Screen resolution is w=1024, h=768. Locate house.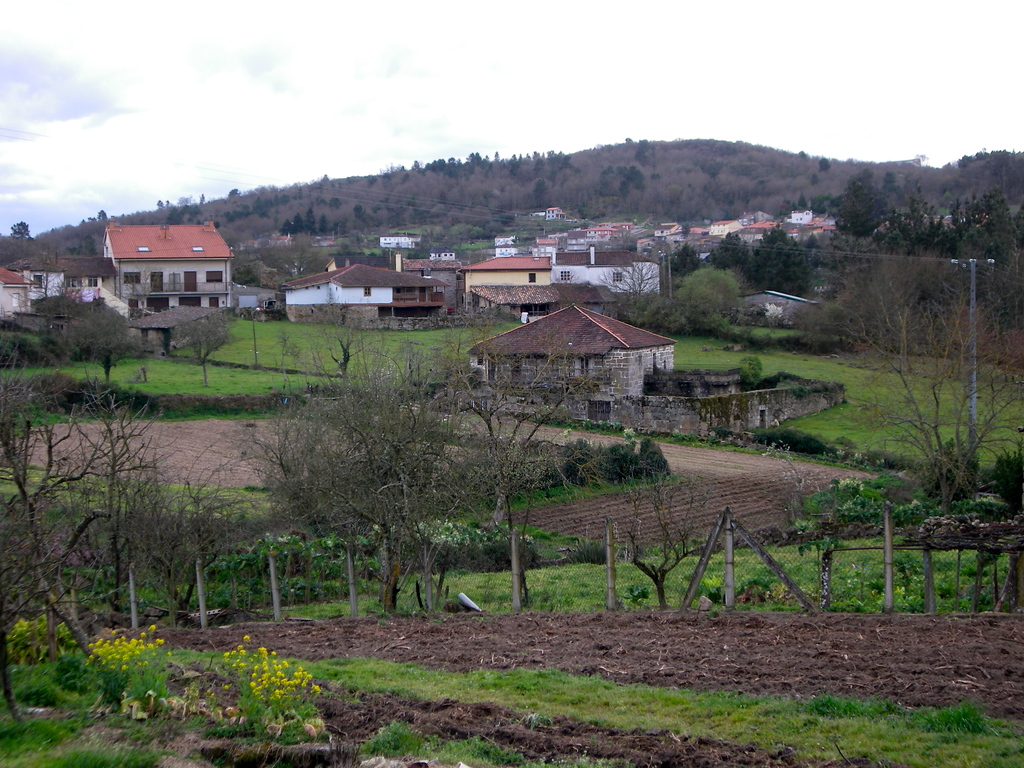
left=83, top=201, right=244, bottom=328.
